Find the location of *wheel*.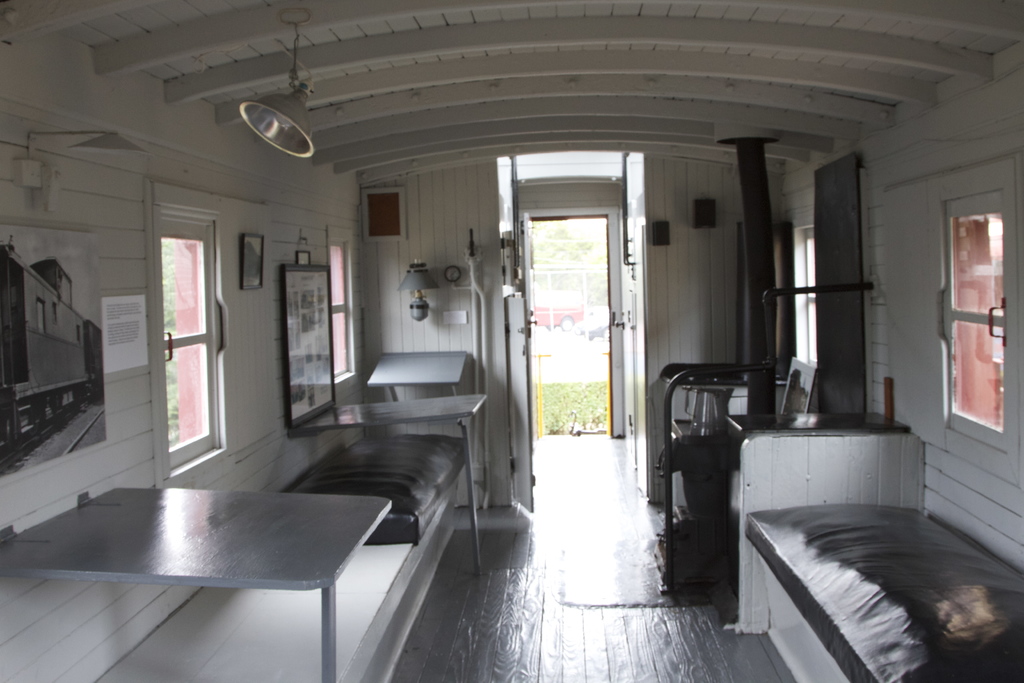
Location: 559,315,573,330.
